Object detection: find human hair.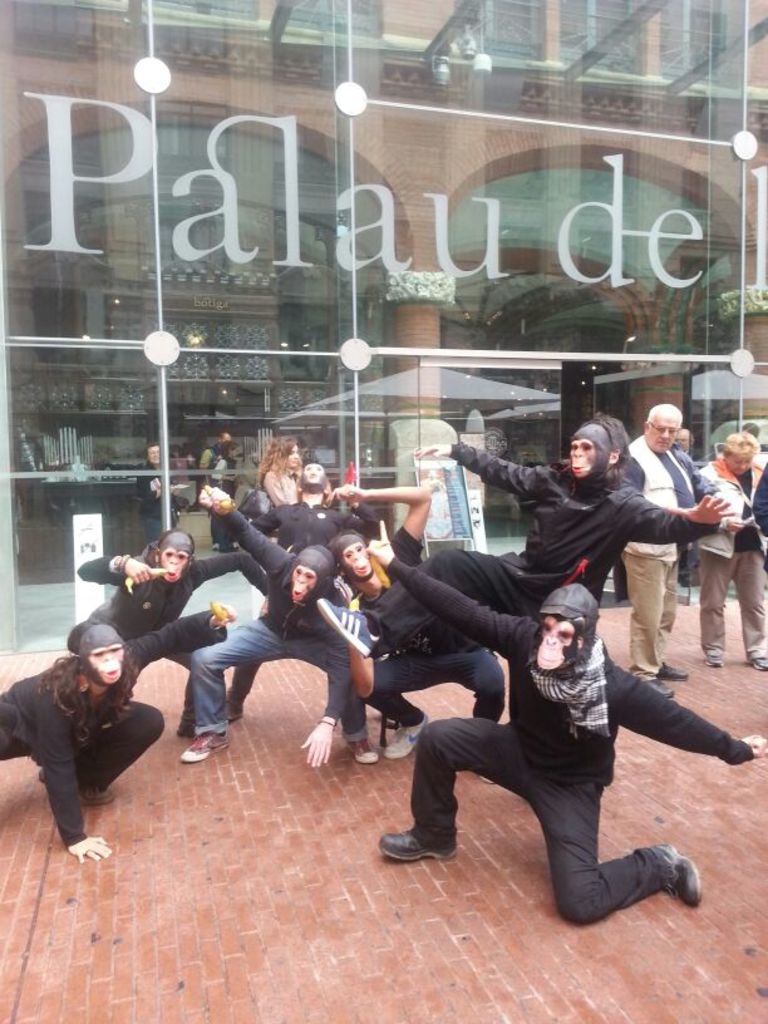
box=[255, 429, 296, 491].
